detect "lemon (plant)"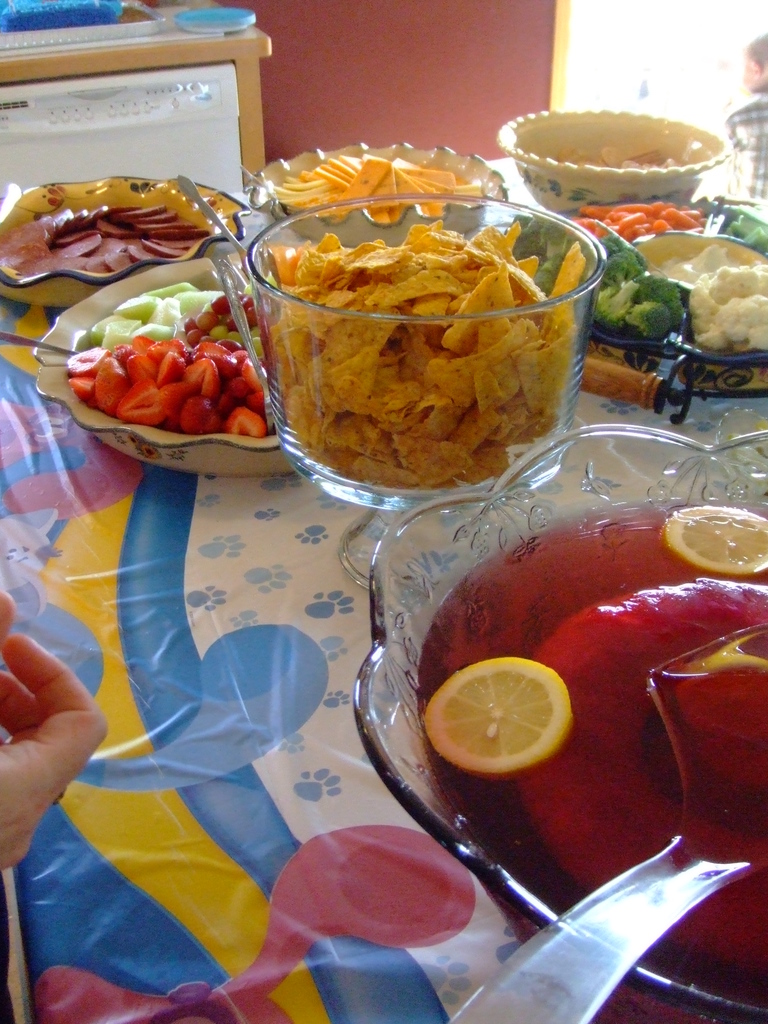
bbox=[673, 652, 767, 741]
